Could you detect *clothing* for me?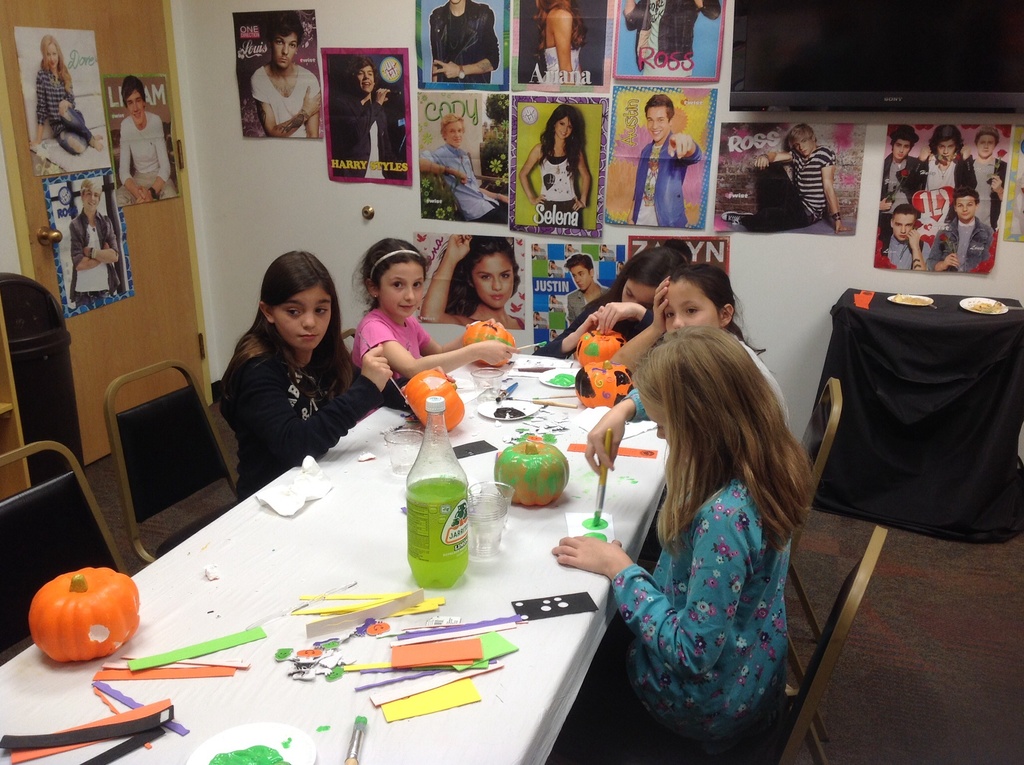
Detection result: (x1=598, y1=249, x2=614, y2=261).
